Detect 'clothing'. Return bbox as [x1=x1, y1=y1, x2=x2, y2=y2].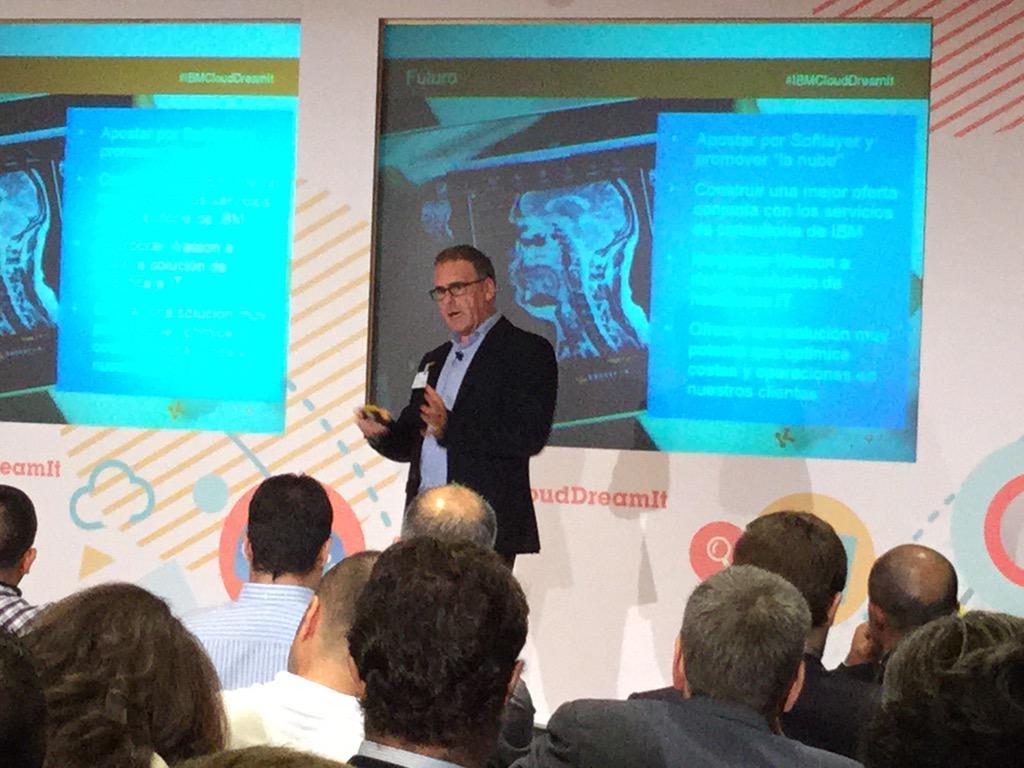
[x1=145, y1=749, x2=171, y2=767].
